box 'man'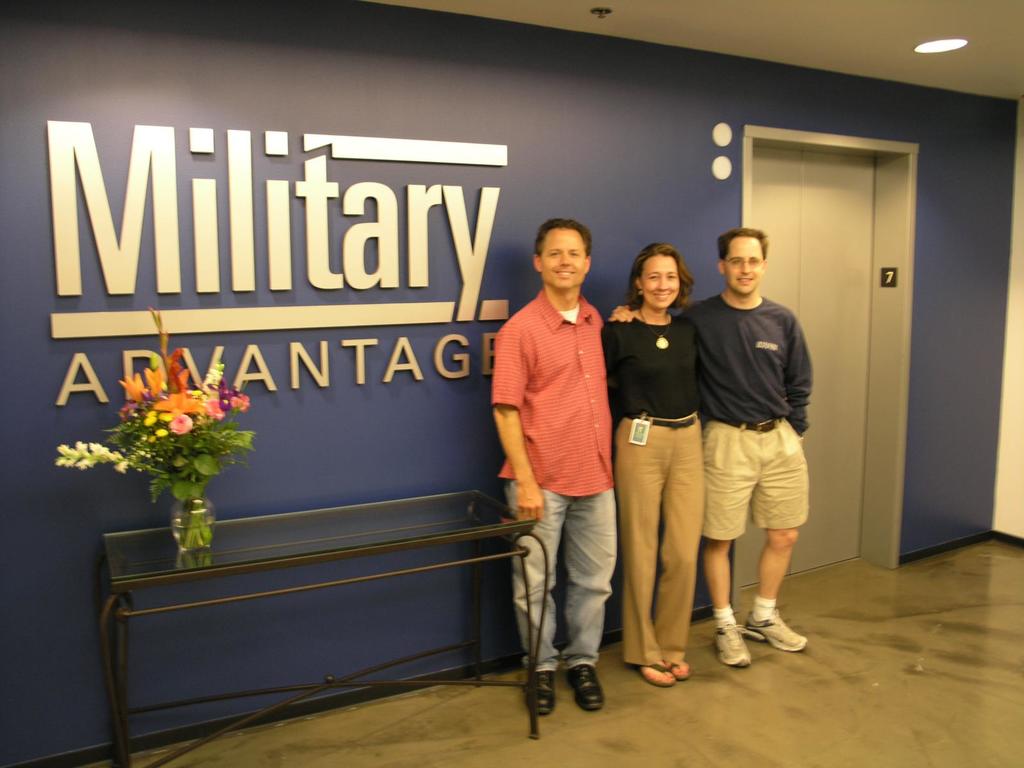
bbox=(488, 214, 621, 714)
